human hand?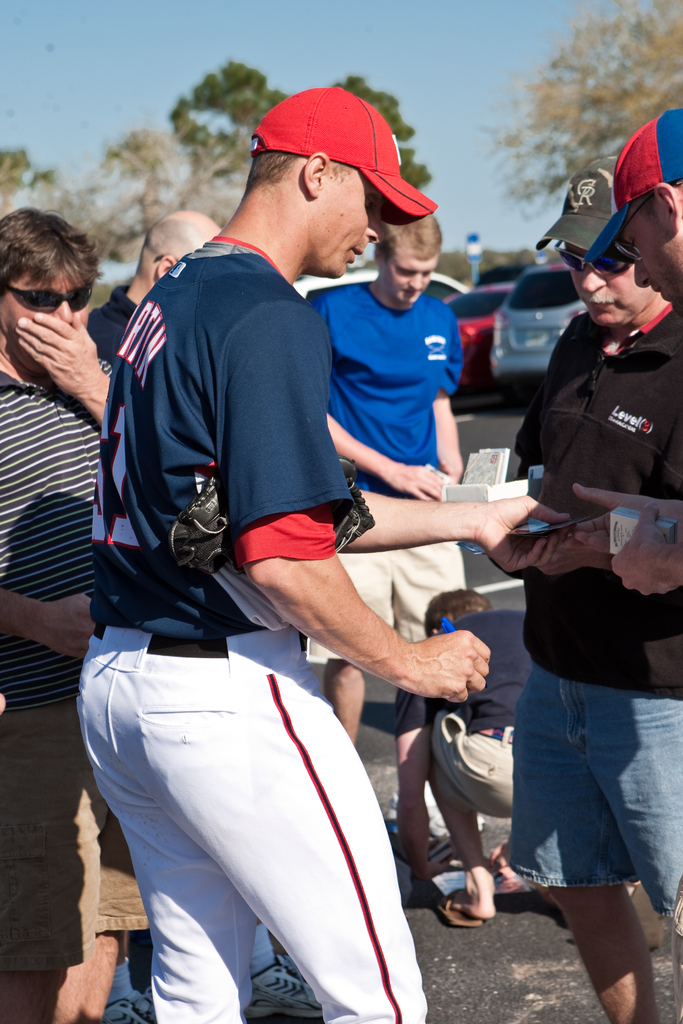
609 507 682 598
